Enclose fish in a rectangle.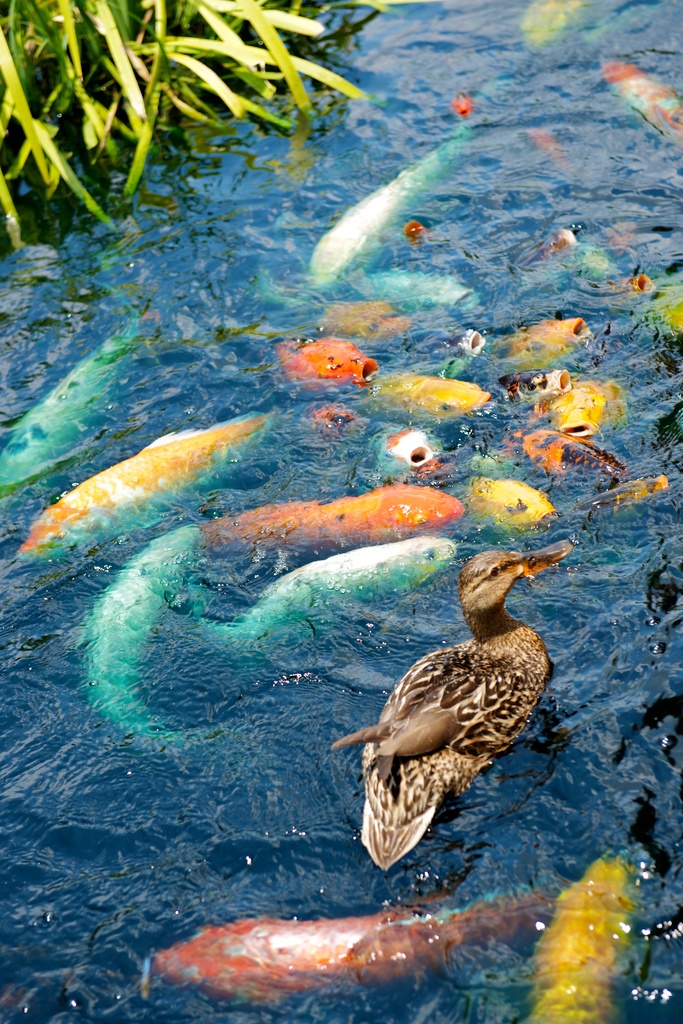
bbox=[201, 541, 460, 662].
